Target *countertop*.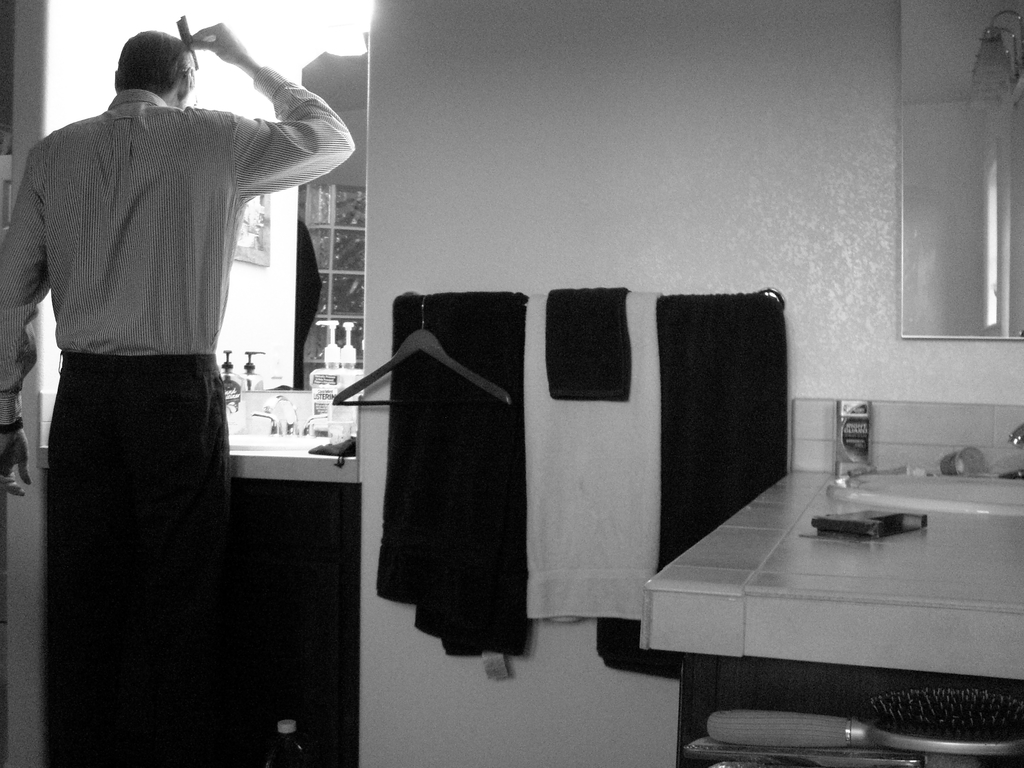
Target region: [36,433,359,484].
